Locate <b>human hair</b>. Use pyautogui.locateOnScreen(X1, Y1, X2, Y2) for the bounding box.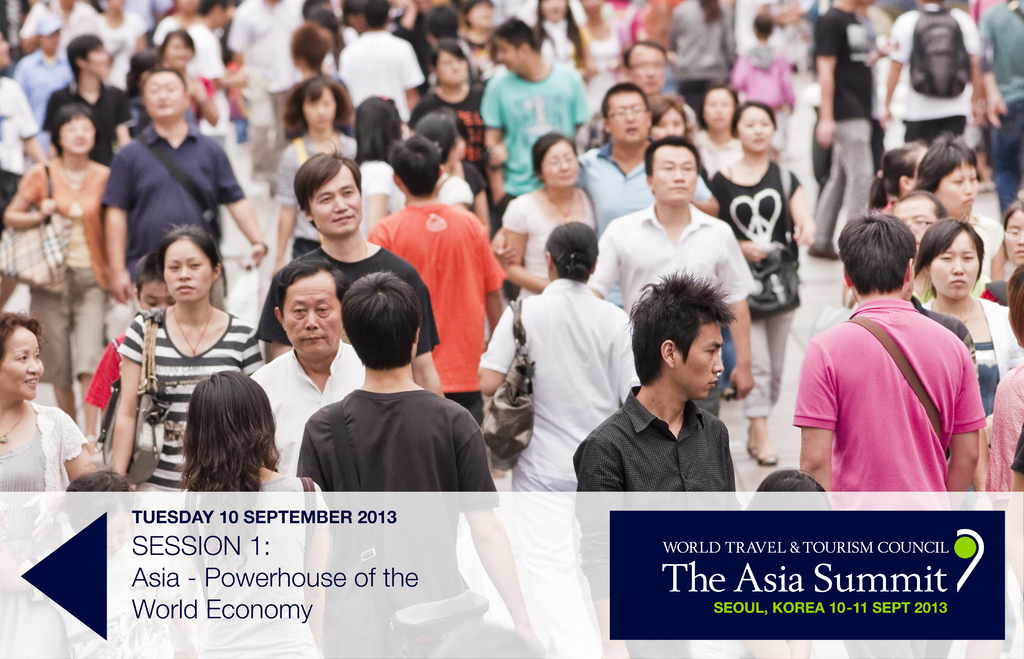
pyautogui.locateOnScreen(50, 97, 88, 154).
